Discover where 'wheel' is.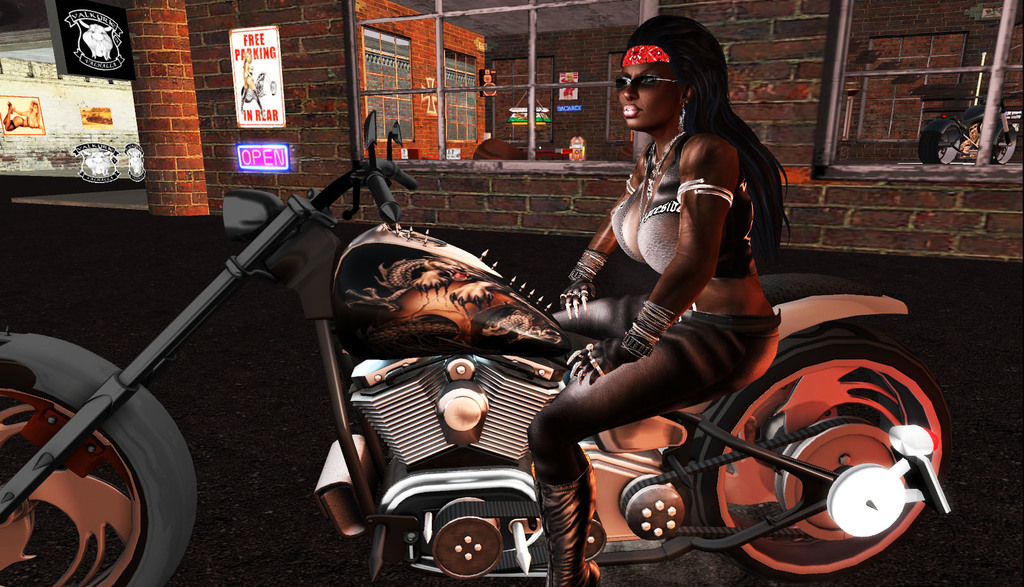
Discovered at <bbox>677, 322, 952, 586</bbox>.
